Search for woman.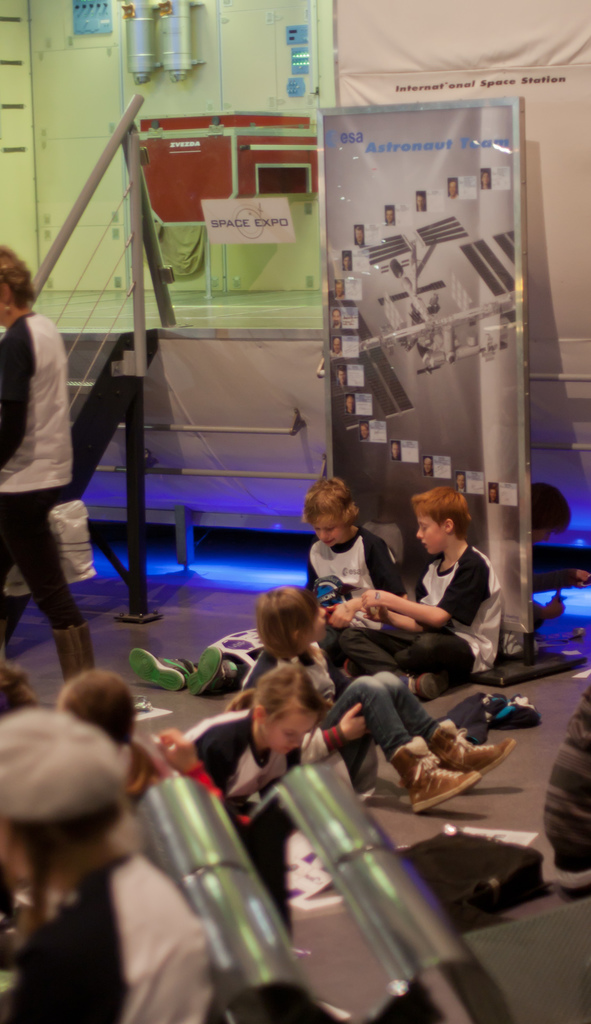
Found at <region>0, 244, 102, 691</region>.
